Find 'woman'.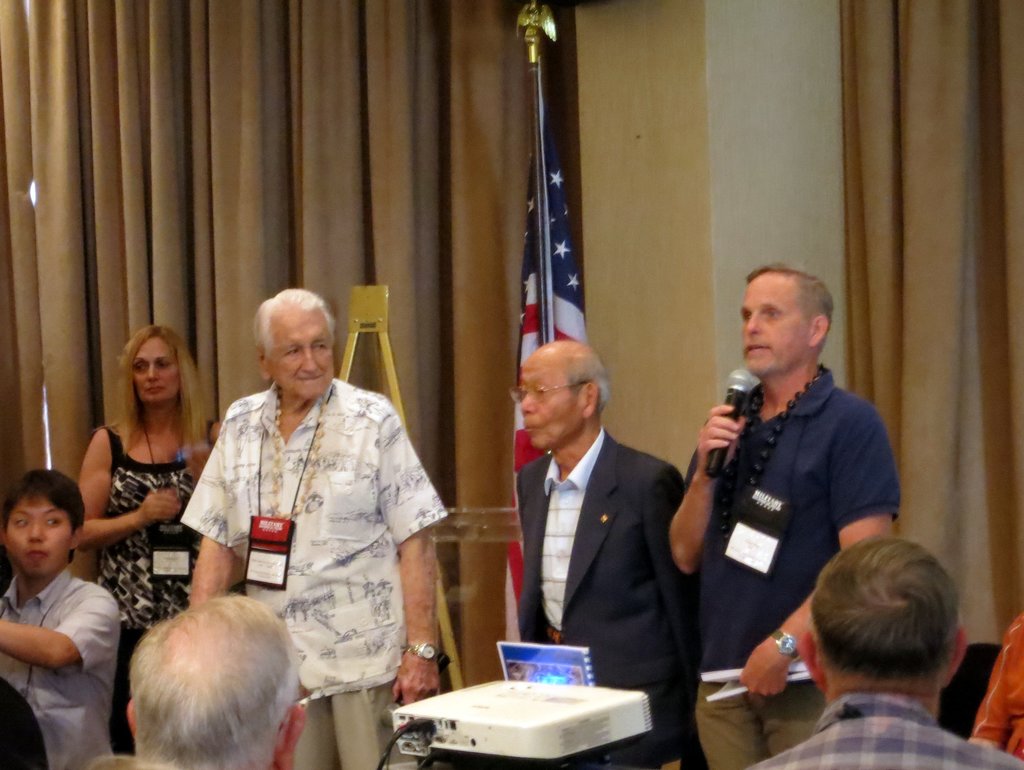
<box>60,317,237,690</box>.
